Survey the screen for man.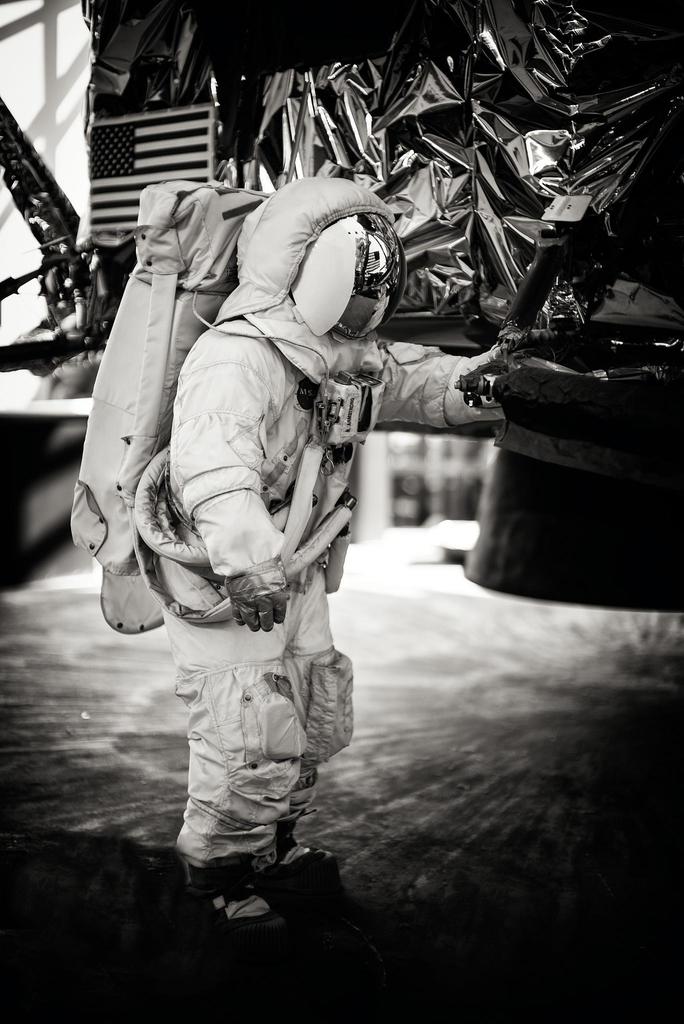
Survey found: locate(134, 157, 539, 902).
